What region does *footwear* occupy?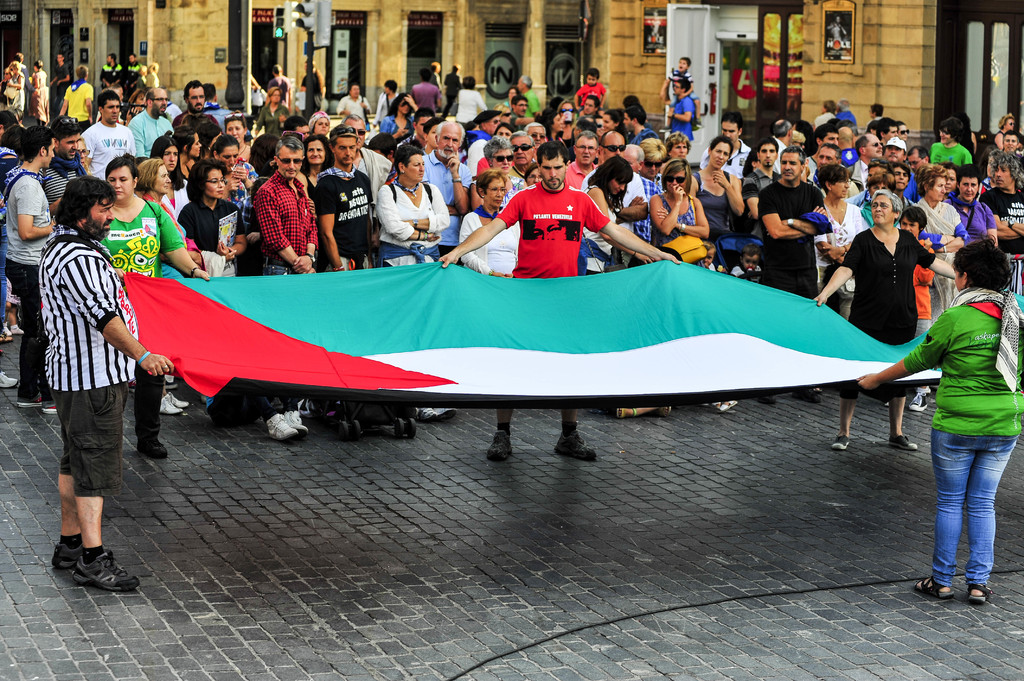
<bbox>831, 435, 853, 452</bbox>.
